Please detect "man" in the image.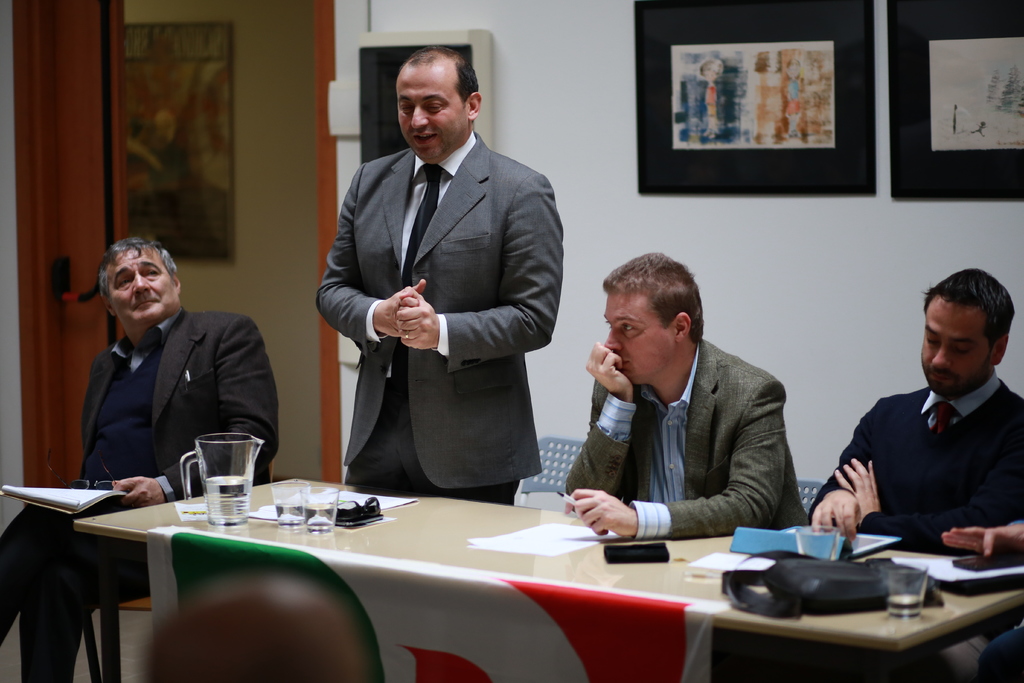
{"x1": 0, "y1": 236, "x2": 284, "y2": 682}.
